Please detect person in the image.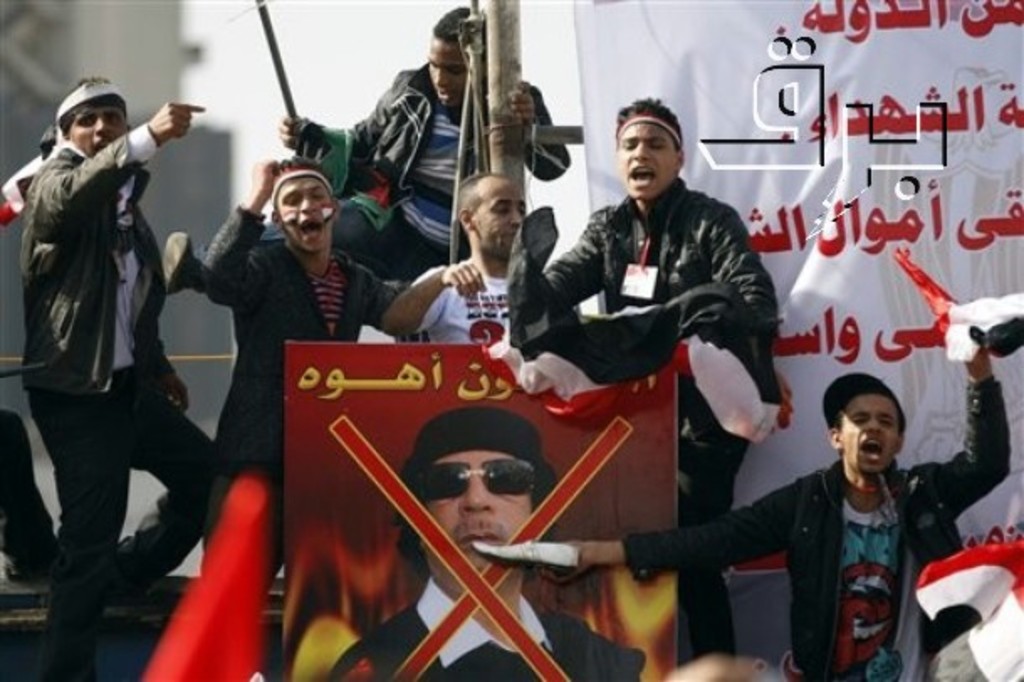
box=[327, 401, 651, 680].
